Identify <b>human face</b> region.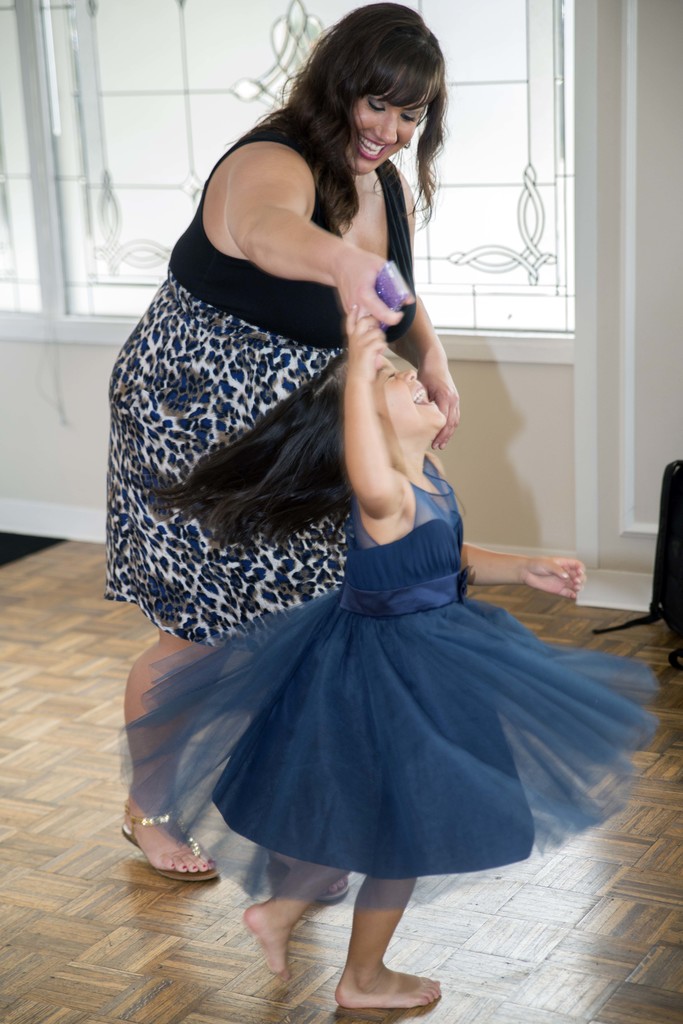
Region: select_region(345, 64, 421, 174).
